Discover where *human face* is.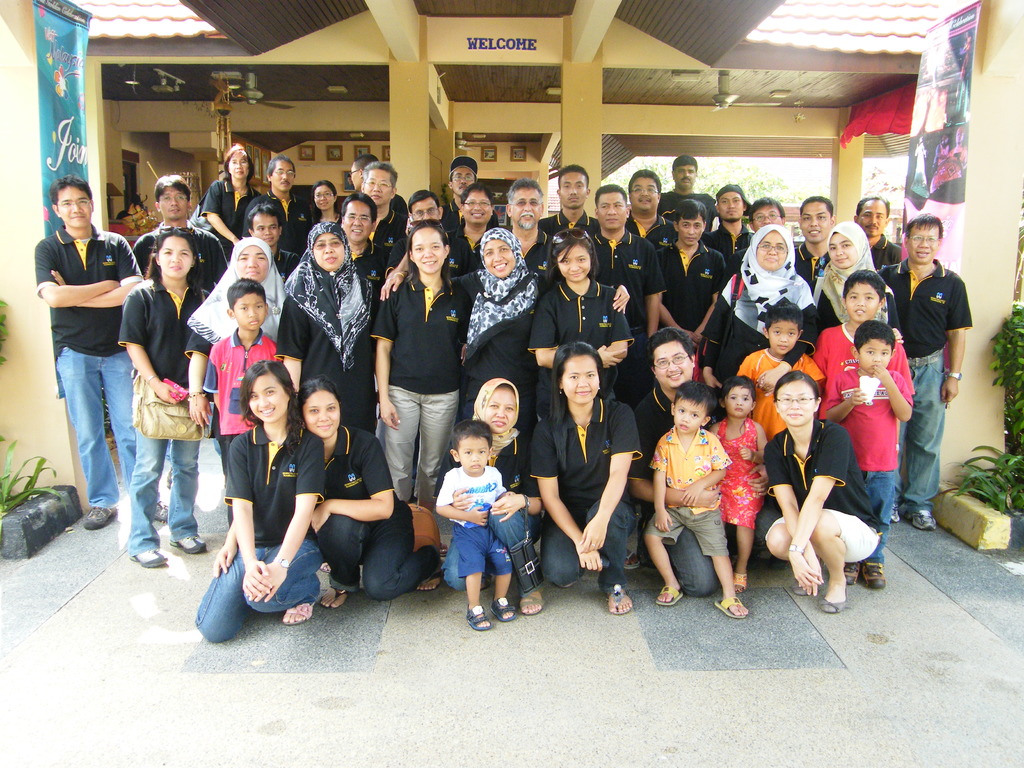
Discovered at box(251, 376, 288, 422).
